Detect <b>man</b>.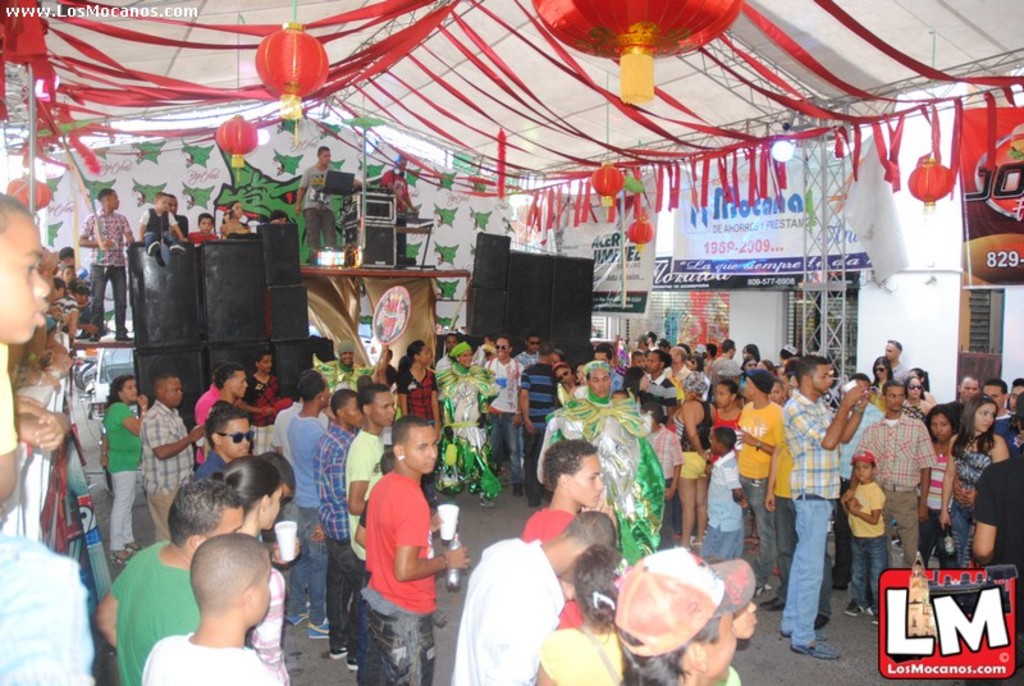
Detected at (x1=209, y1=361, x2=247, y2=412).
